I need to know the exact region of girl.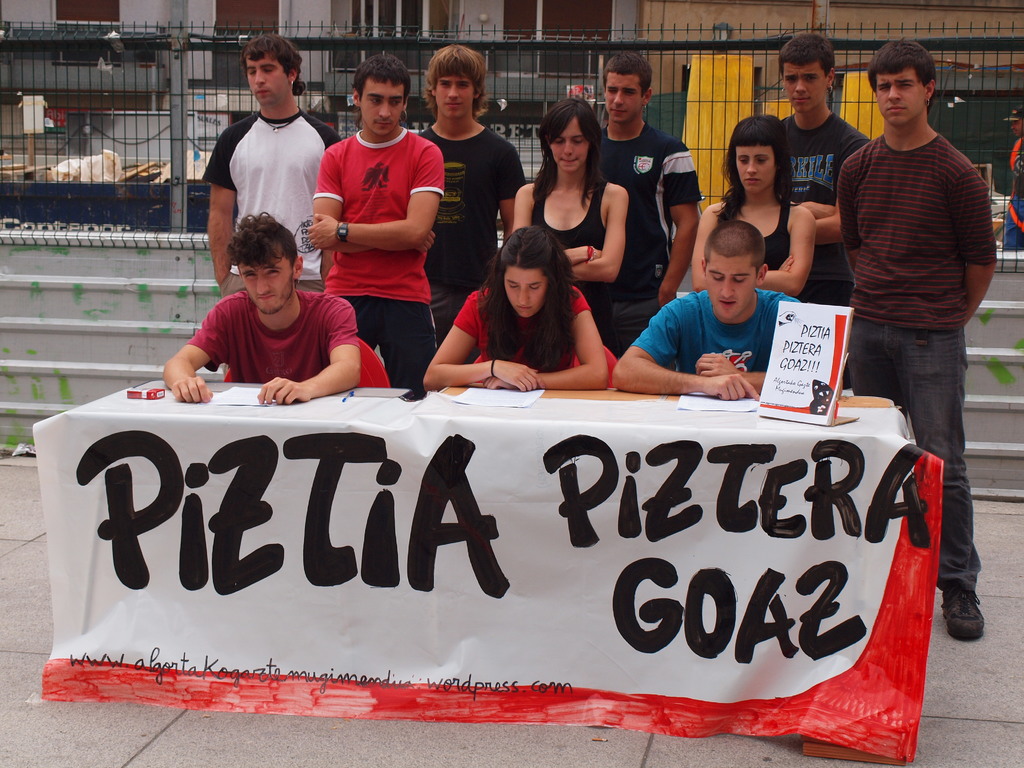
Region: BBox(694, 117, 816, 288).
